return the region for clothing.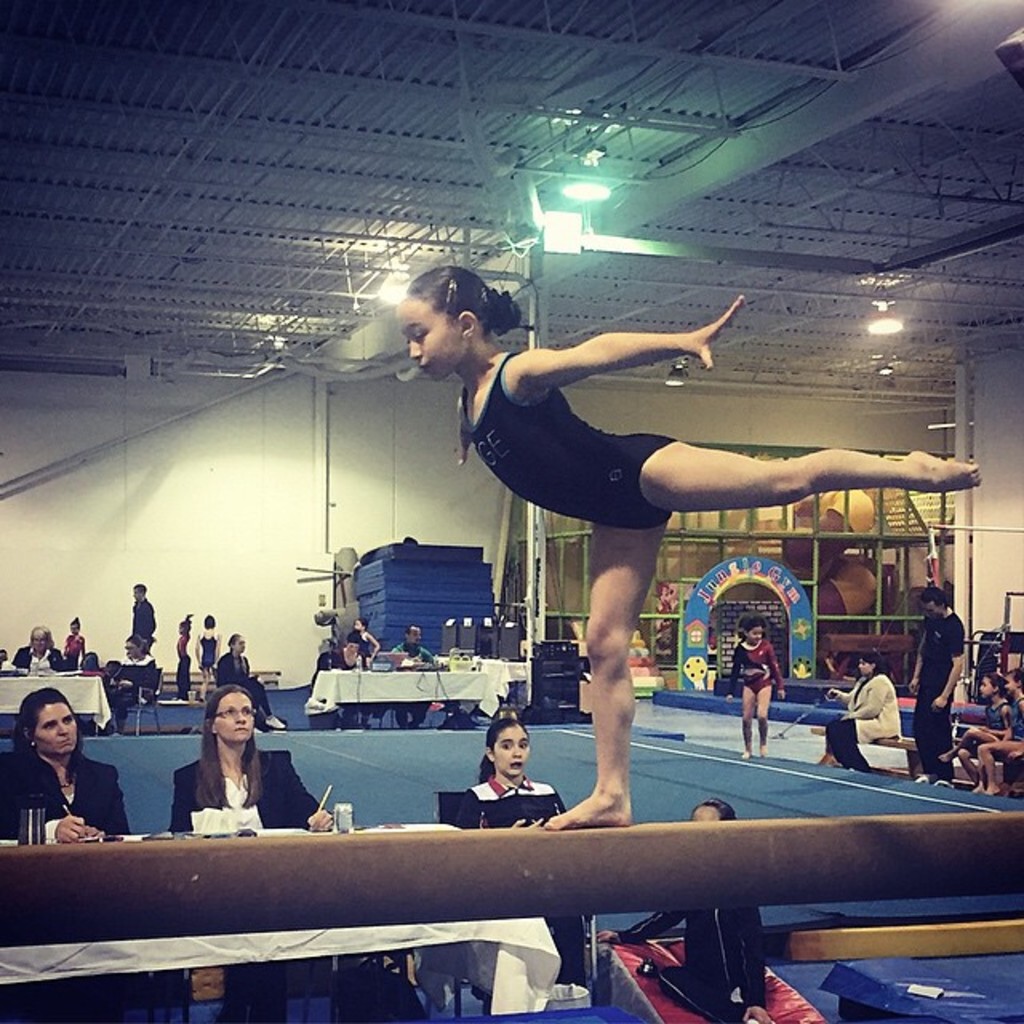
(left=1000, top=691, right=1022, bottom=758).
